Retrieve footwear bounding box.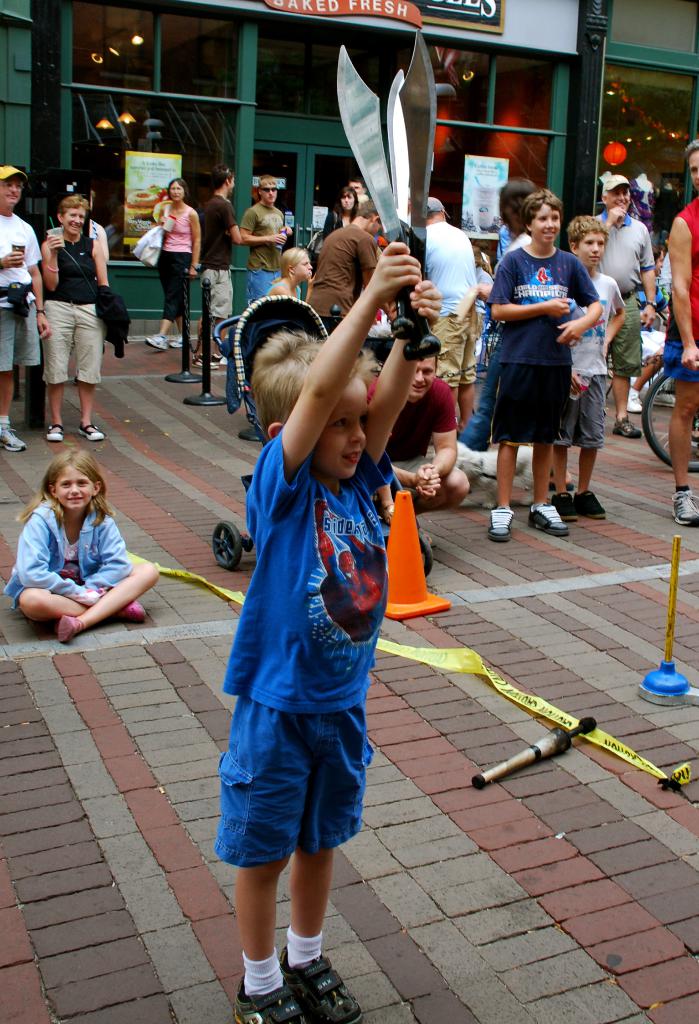
Bounding box: box(611, 415, 643, 440).
